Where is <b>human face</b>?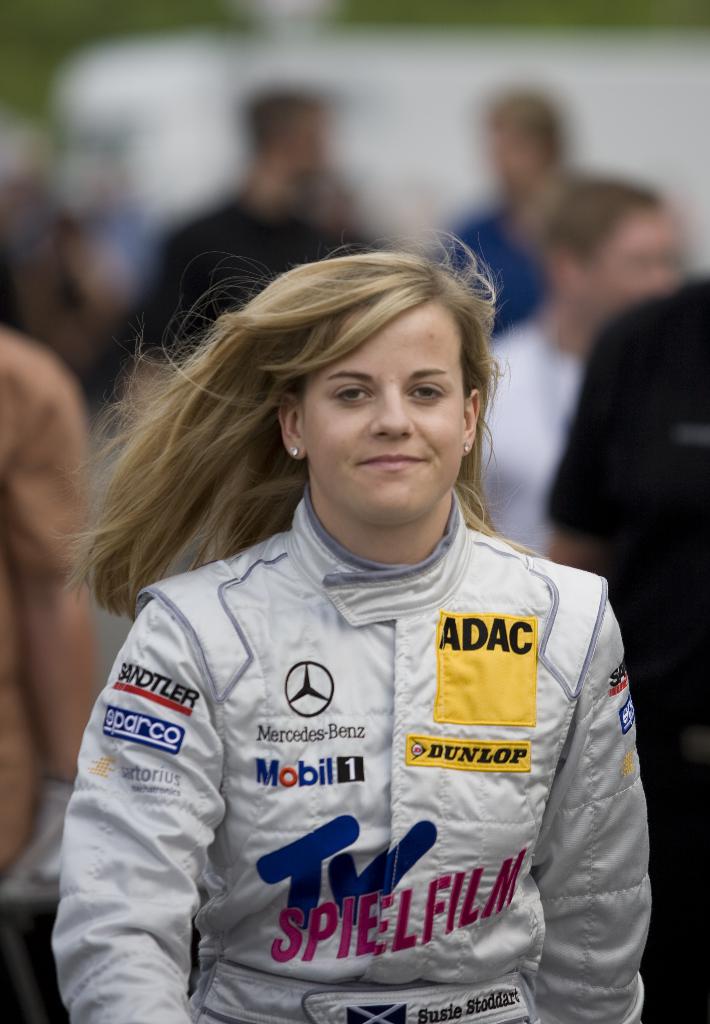
<box>589,209,678,312</box>.
